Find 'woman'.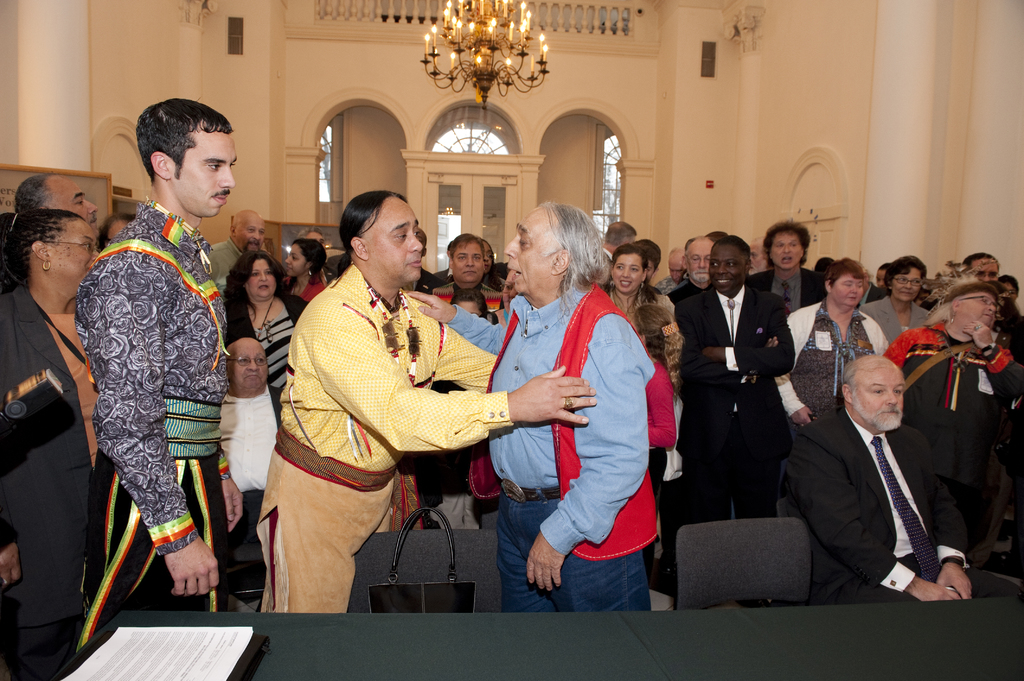
box(774, 255, 890, 438).
